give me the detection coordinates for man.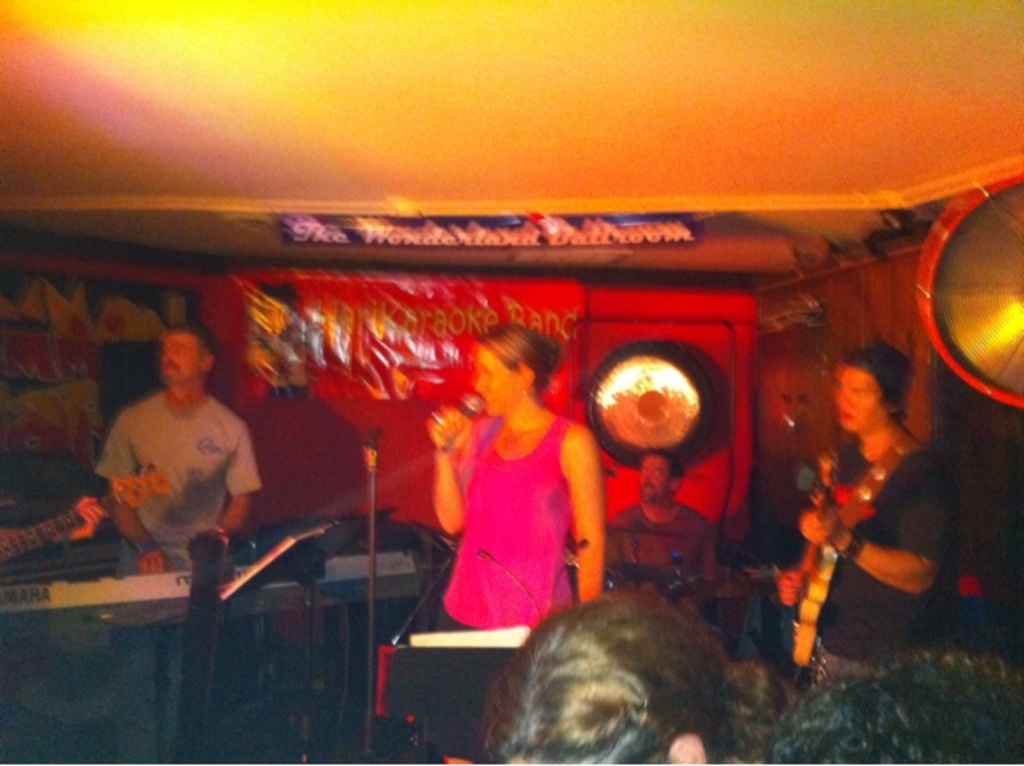
box=[568, 451, 731, 641].
